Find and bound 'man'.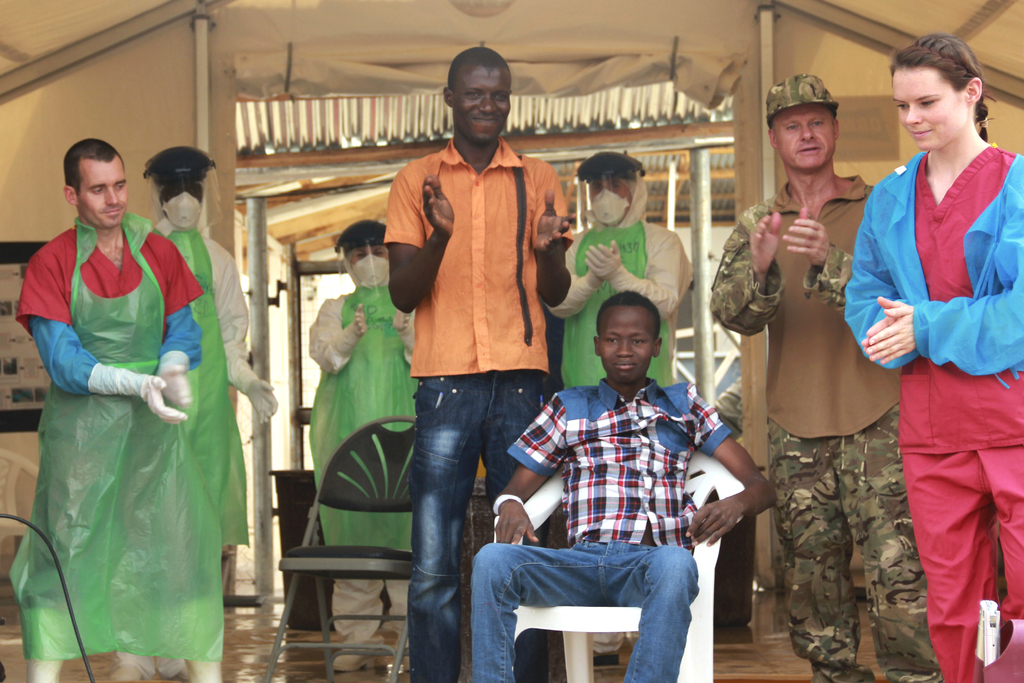
Bound: 388 47 573 680.
